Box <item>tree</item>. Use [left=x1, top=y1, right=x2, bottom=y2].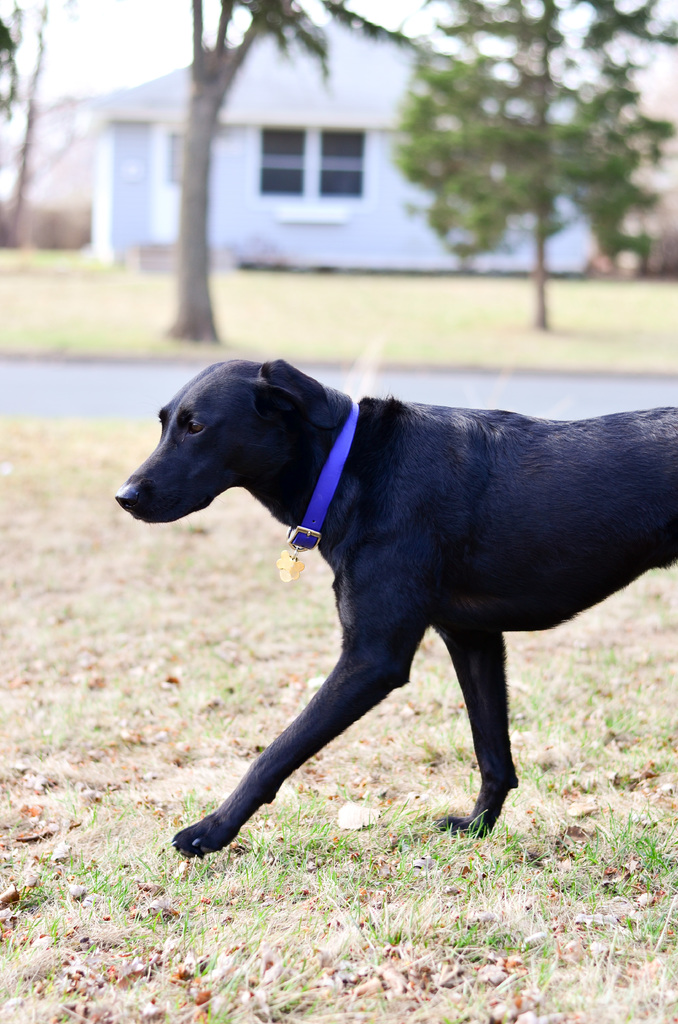
[left=392, top=0, right=677, bottom=332].
